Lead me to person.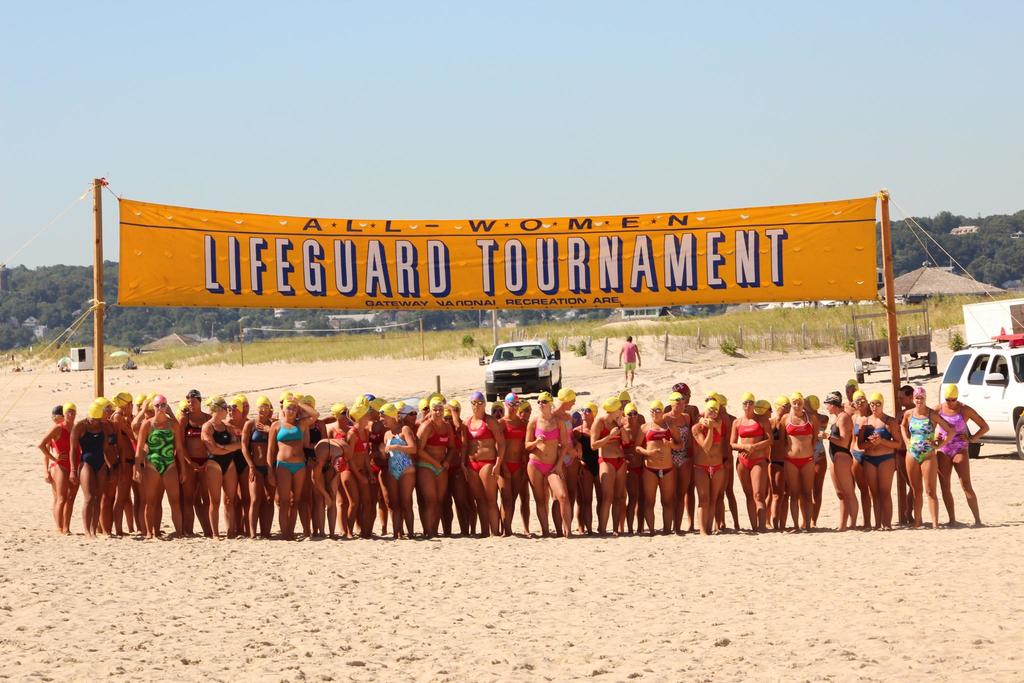
Lead to 691/398/719/528.
